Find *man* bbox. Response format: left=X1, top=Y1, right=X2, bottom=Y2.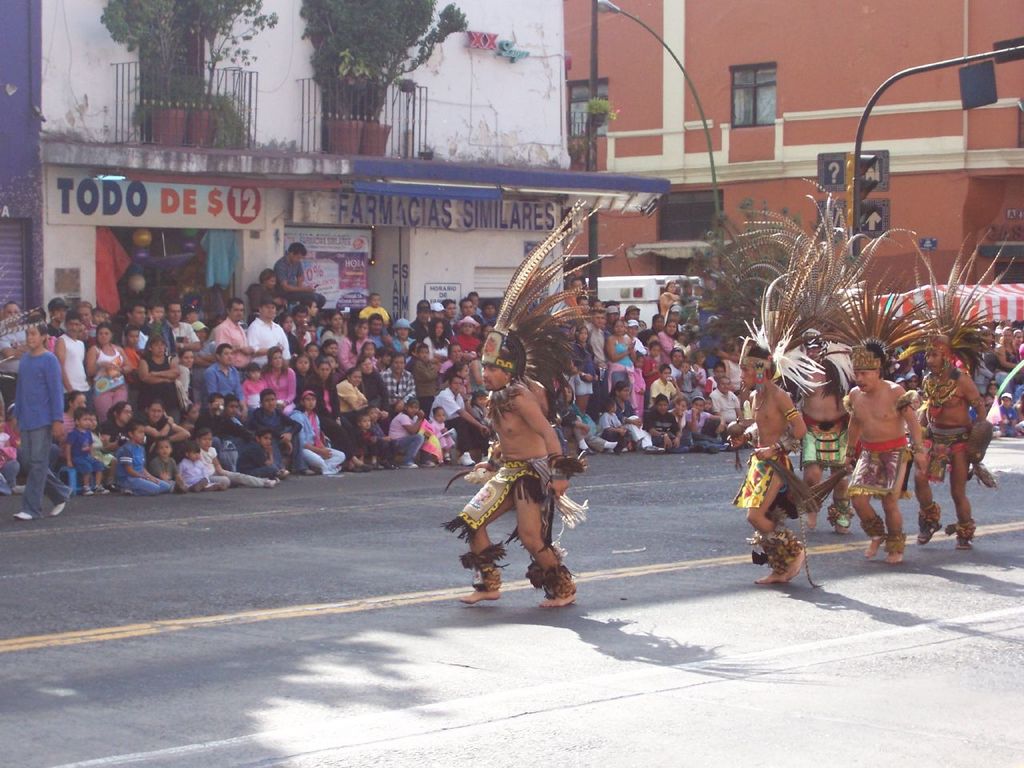
left=56, top=314, right=94, bottom=414.
